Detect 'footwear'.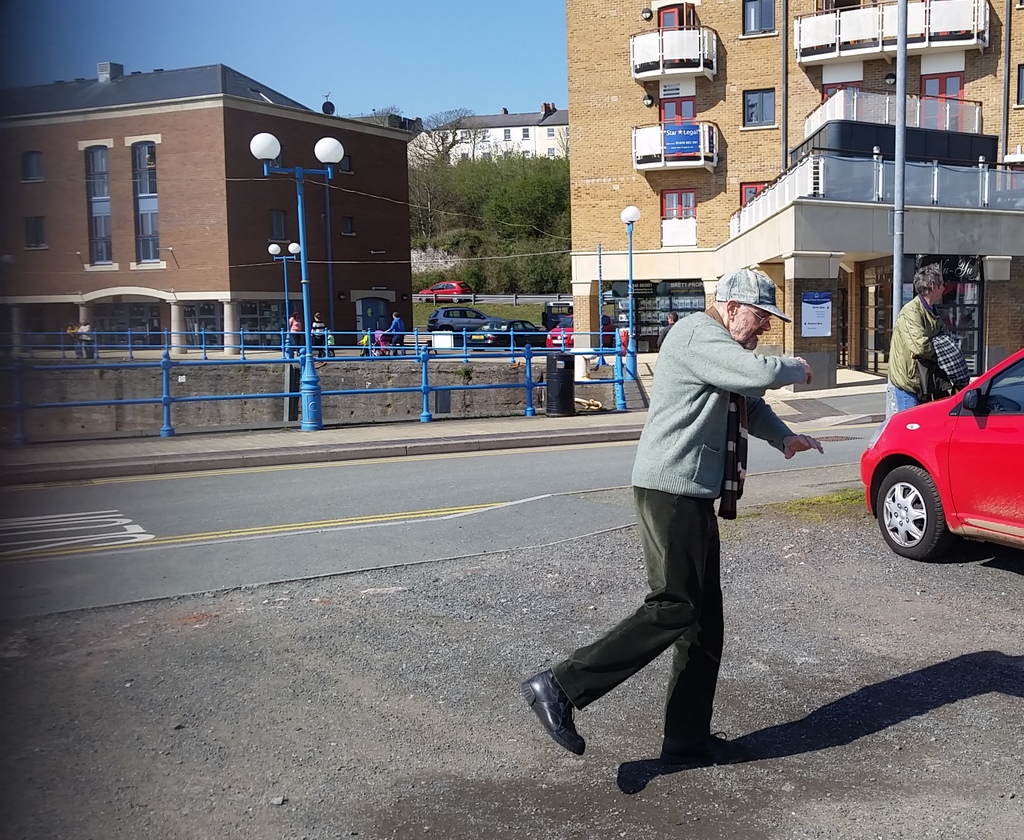
Detected at region(521, 672, 588, 757).
